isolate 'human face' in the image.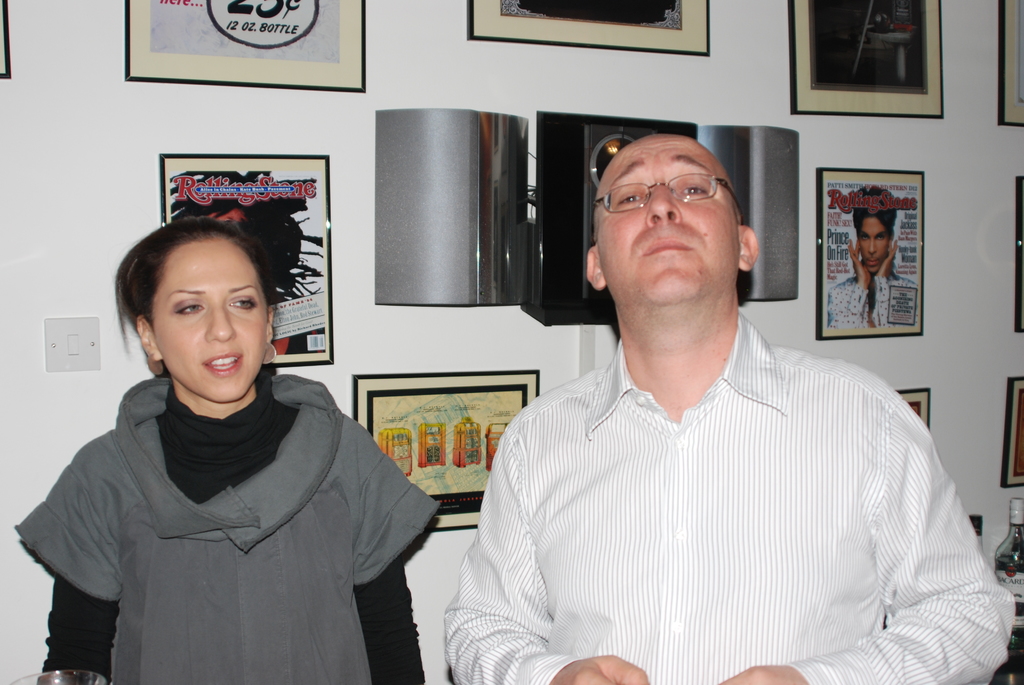
Isolated region: detection(855, 216, 893, 271).
